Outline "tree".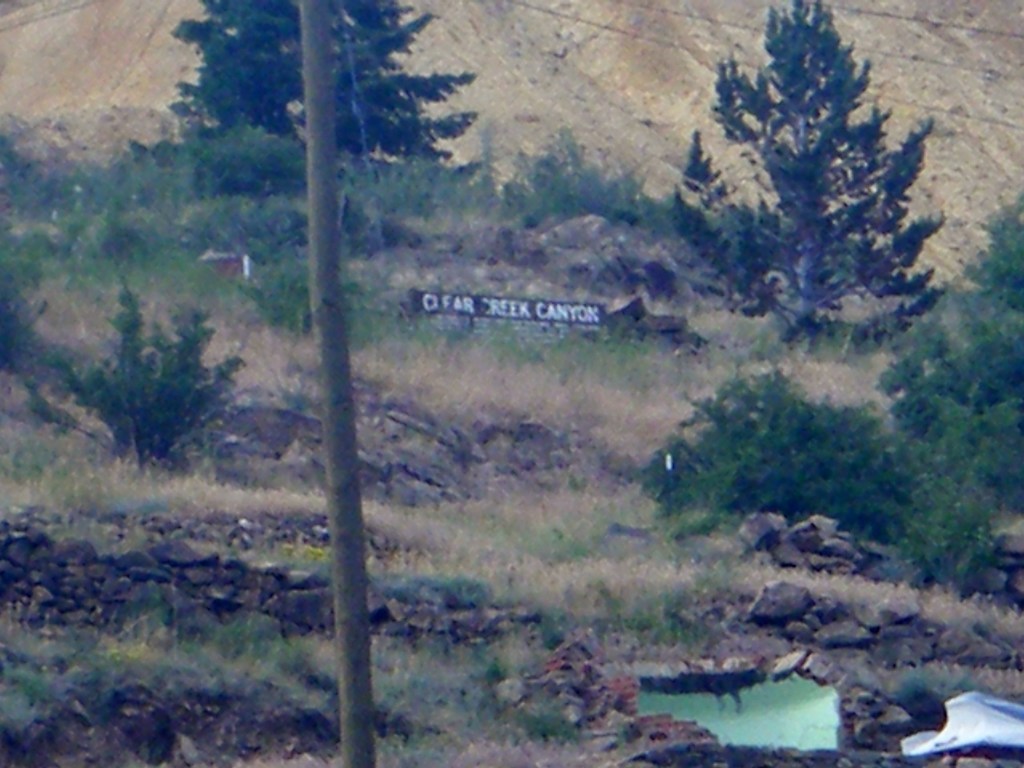
Outline: [left=872, top=193, right=1023, bottom=511].
